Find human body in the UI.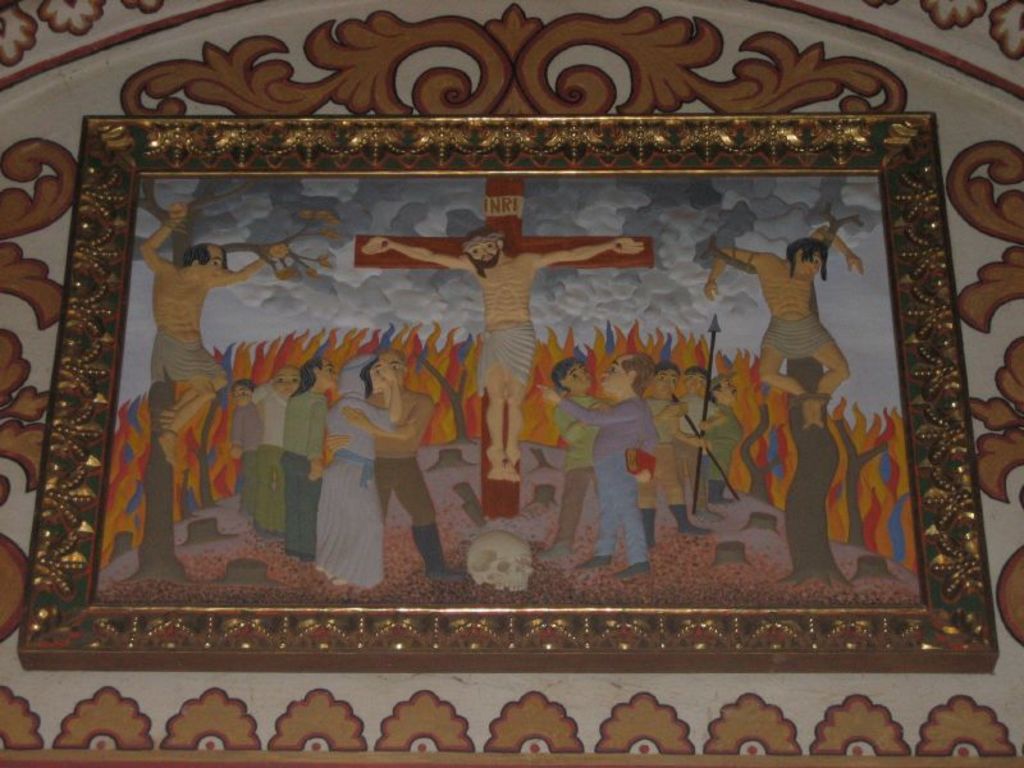
UI element at (701, 250, 867, 429).
